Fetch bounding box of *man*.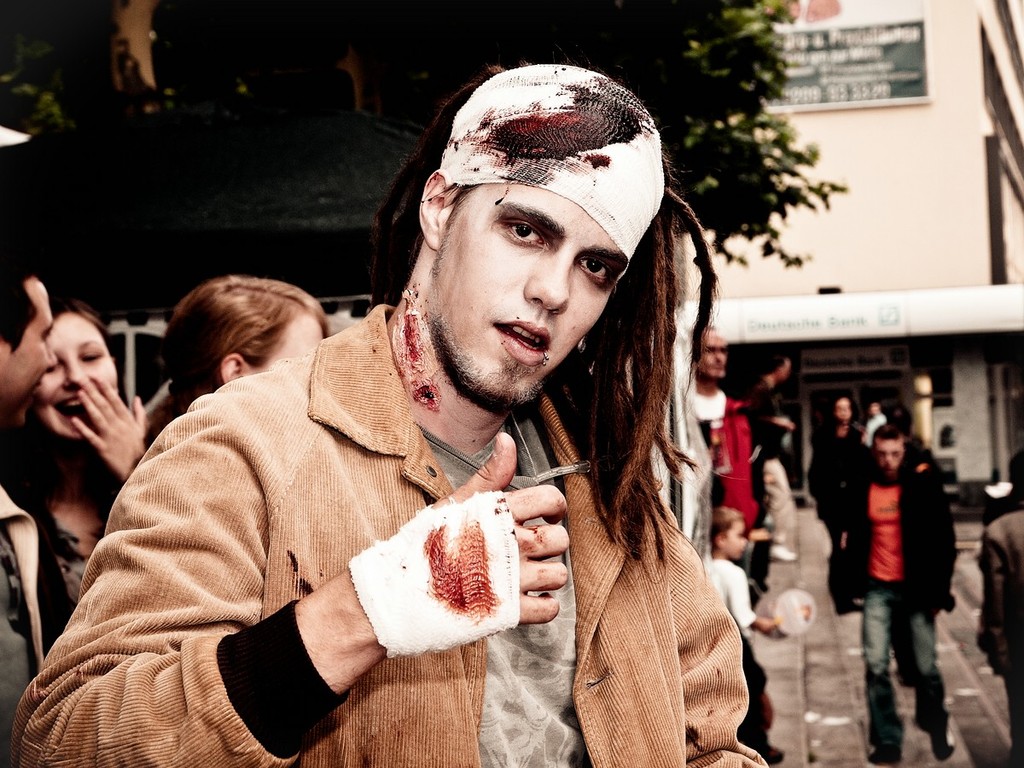
Bbox: 0 260 67 767.
